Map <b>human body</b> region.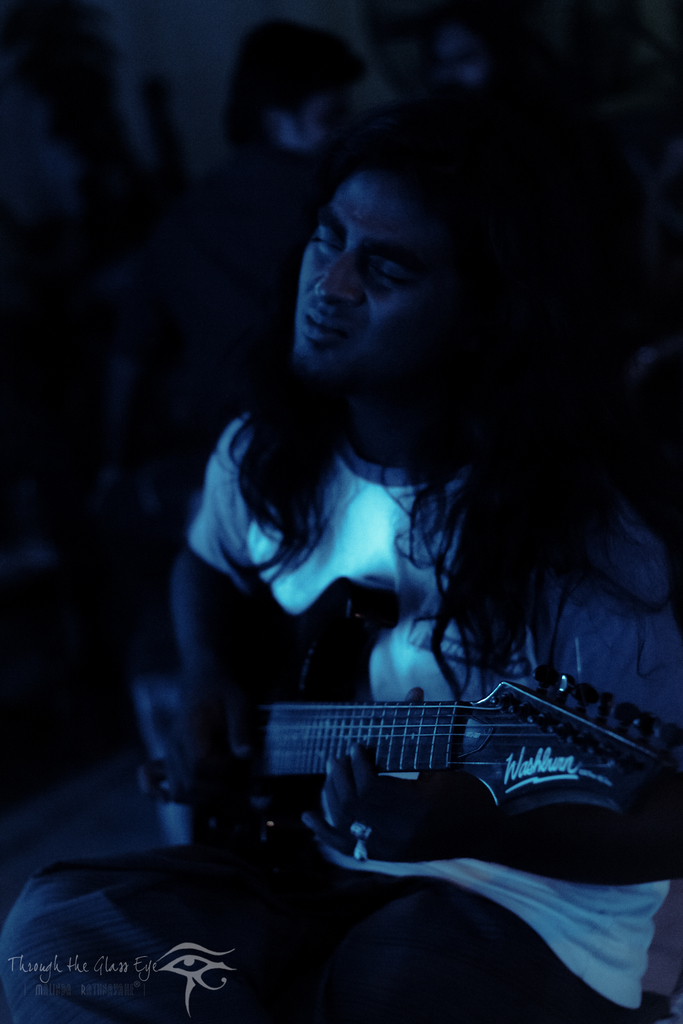
Mapped to [x1=126, y1=173, x2=637, y2=998].
